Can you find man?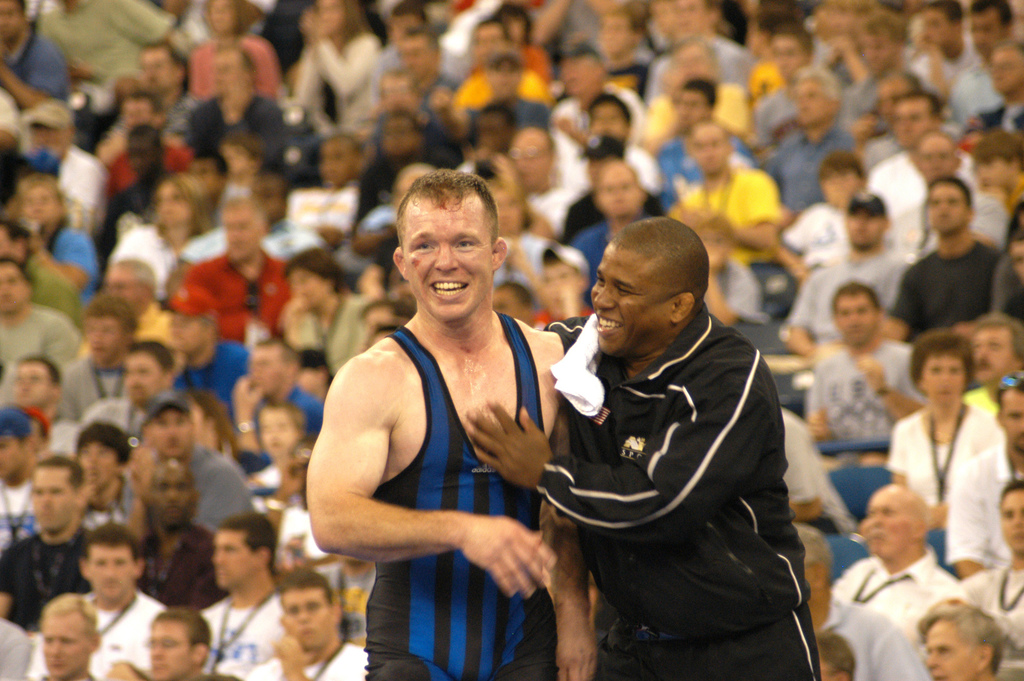
Yes, bounding box: 520:193:812:674.
